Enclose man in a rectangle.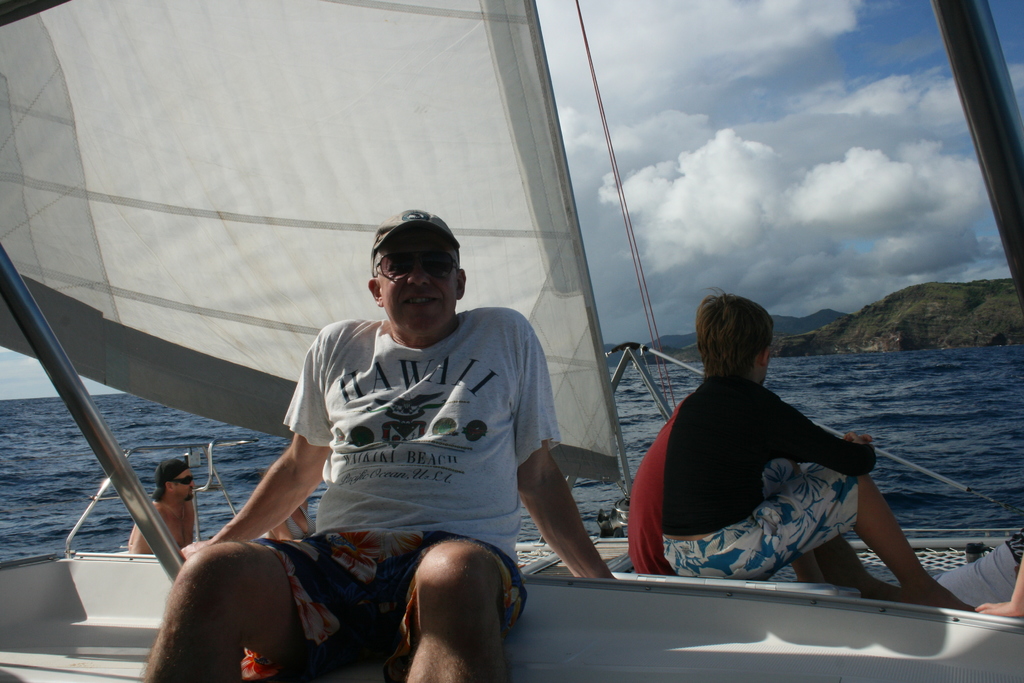
Rect(125, 462, 209, 562).
